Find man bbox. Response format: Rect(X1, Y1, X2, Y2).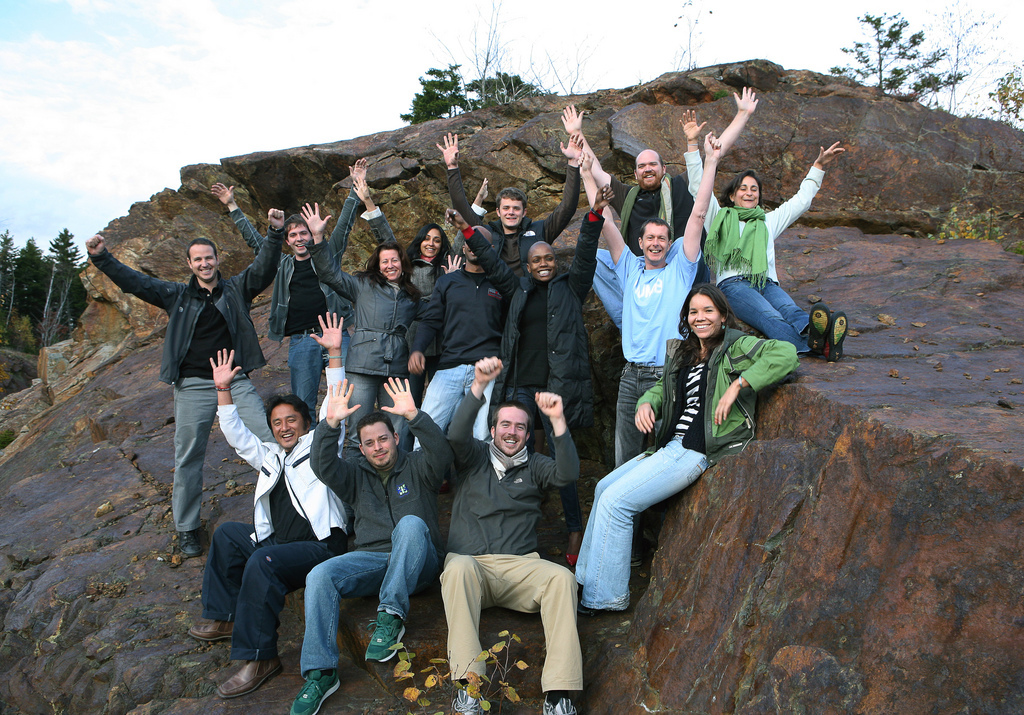
Rect(574, 130, 727, 485).
